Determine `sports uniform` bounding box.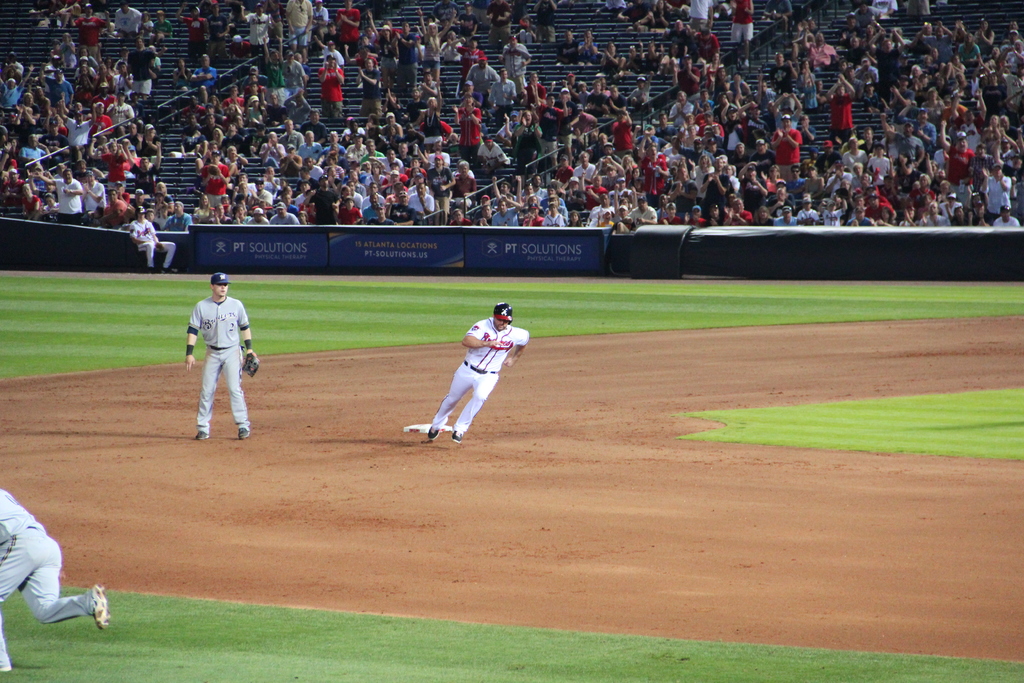
Determined: {"left": 132, "top": 215, "right": 175, "bottom": 273}.
